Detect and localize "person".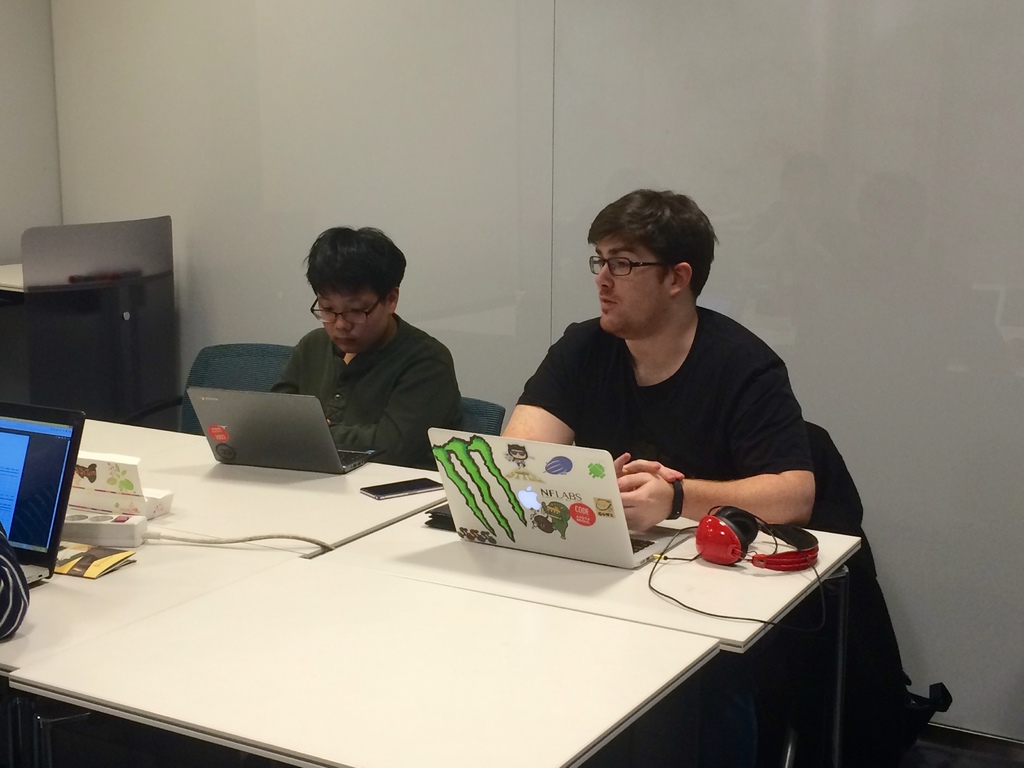
Localized at select_region(501, 189, 842, 578).
